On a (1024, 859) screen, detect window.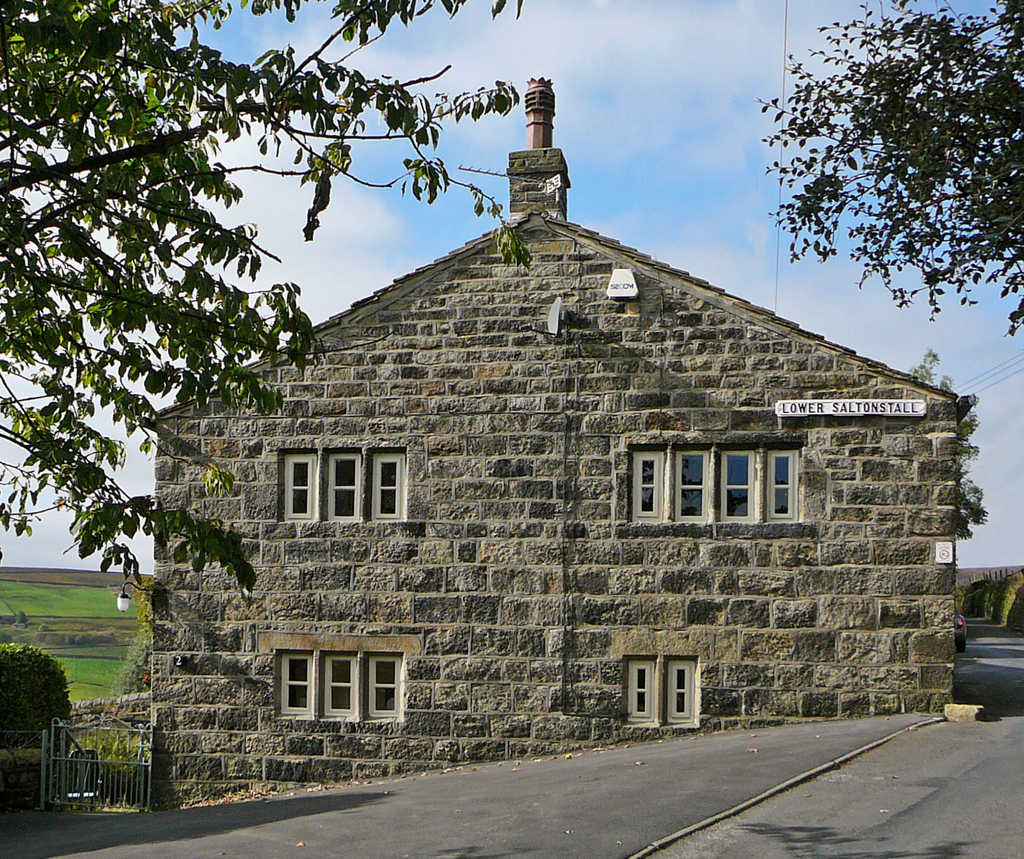
crop(628, 657, 662, 729).
